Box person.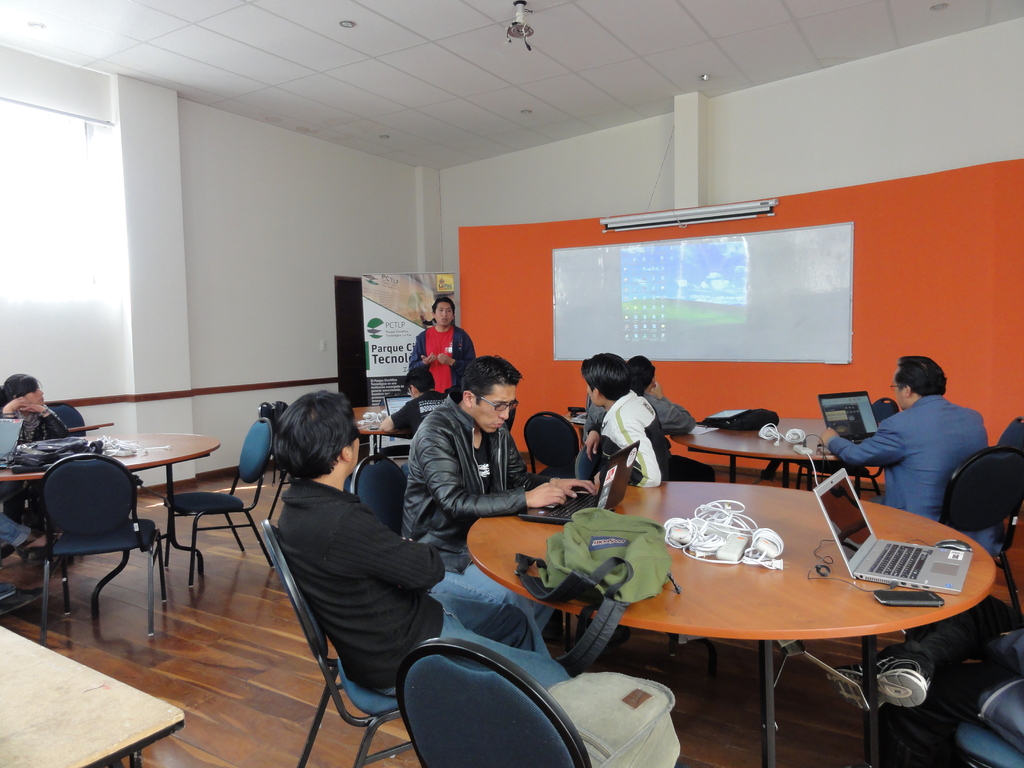
locate(595, 352, 669, 492).
